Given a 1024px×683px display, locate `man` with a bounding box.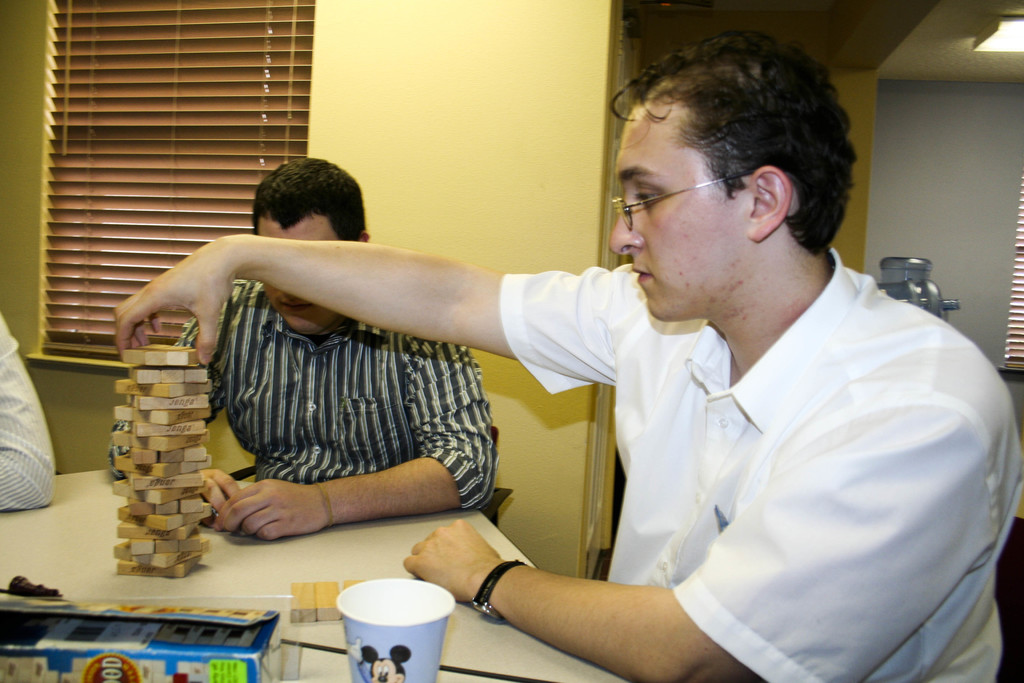
Located: (left=0, top=315, right=54, bottom=511).
